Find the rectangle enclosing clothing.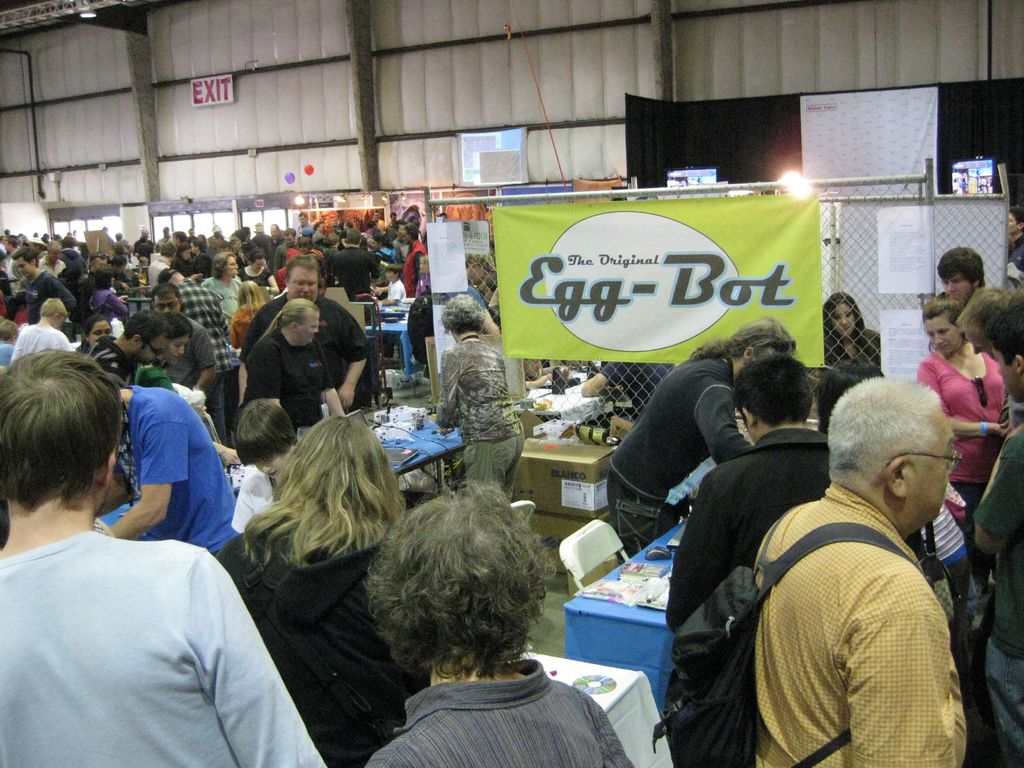
select_region(116, 385, 237, 557).
